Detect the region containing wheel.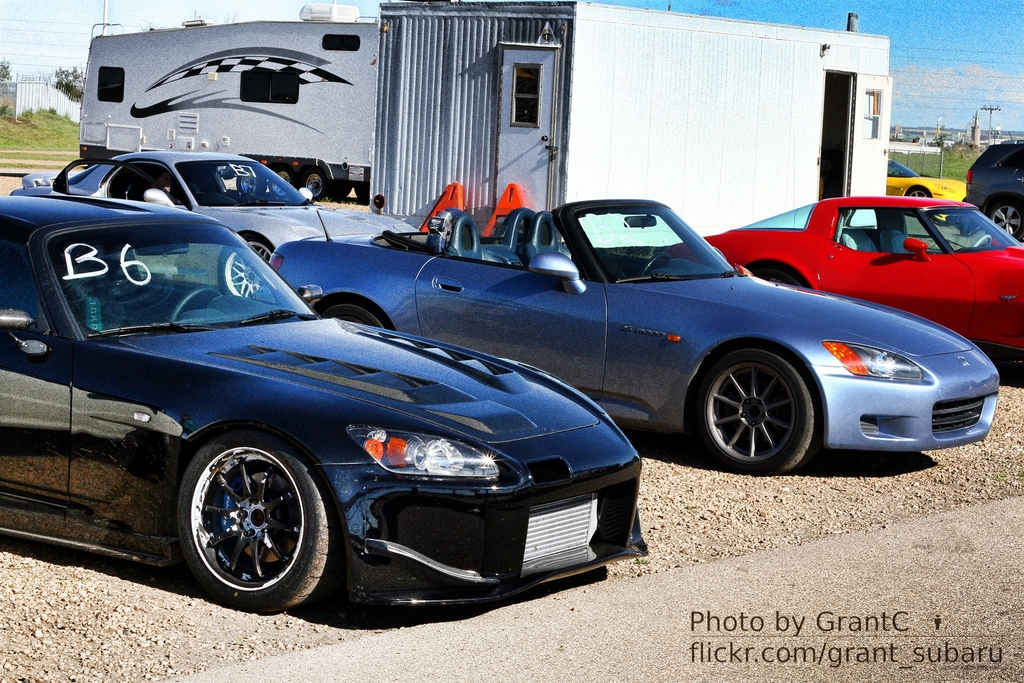
select_region(294, 165, 330, 202).
